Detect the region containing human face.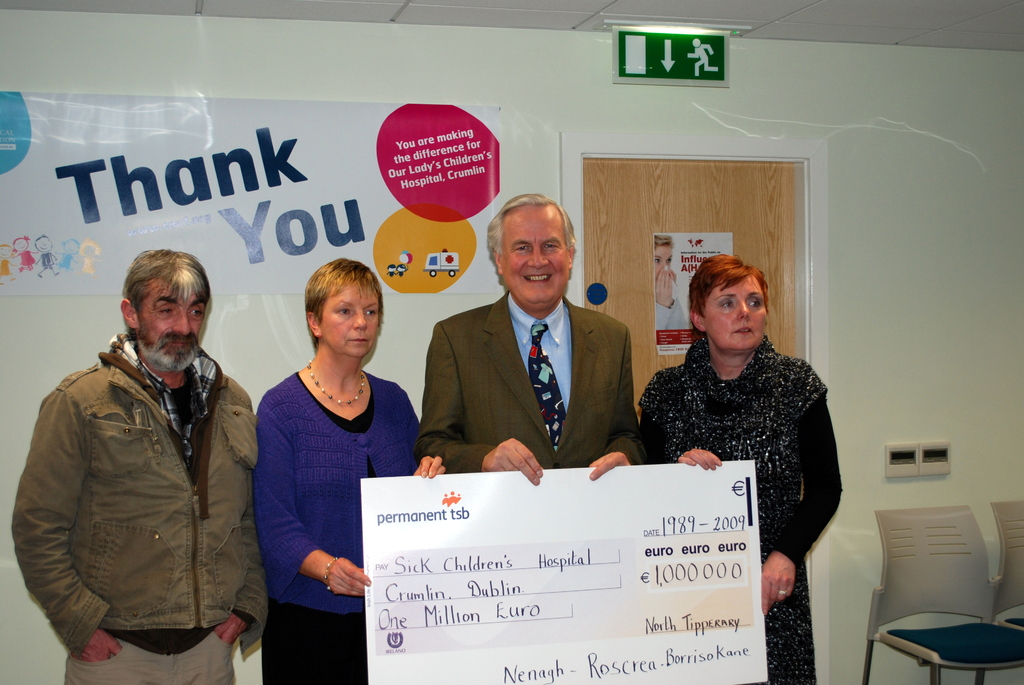
x1=701, y1=276, x2=773, y2=354.
